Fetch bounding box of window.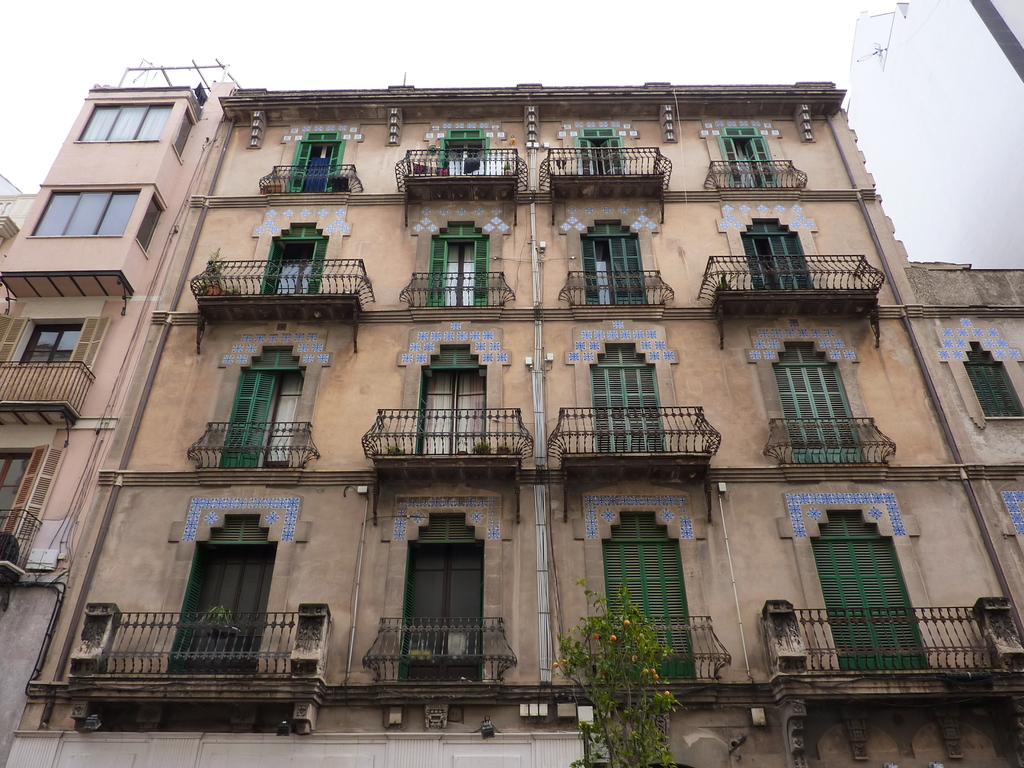
Bbox: {"x1": 17, "y1": 327, "x2": 75, "y2": 375}.
